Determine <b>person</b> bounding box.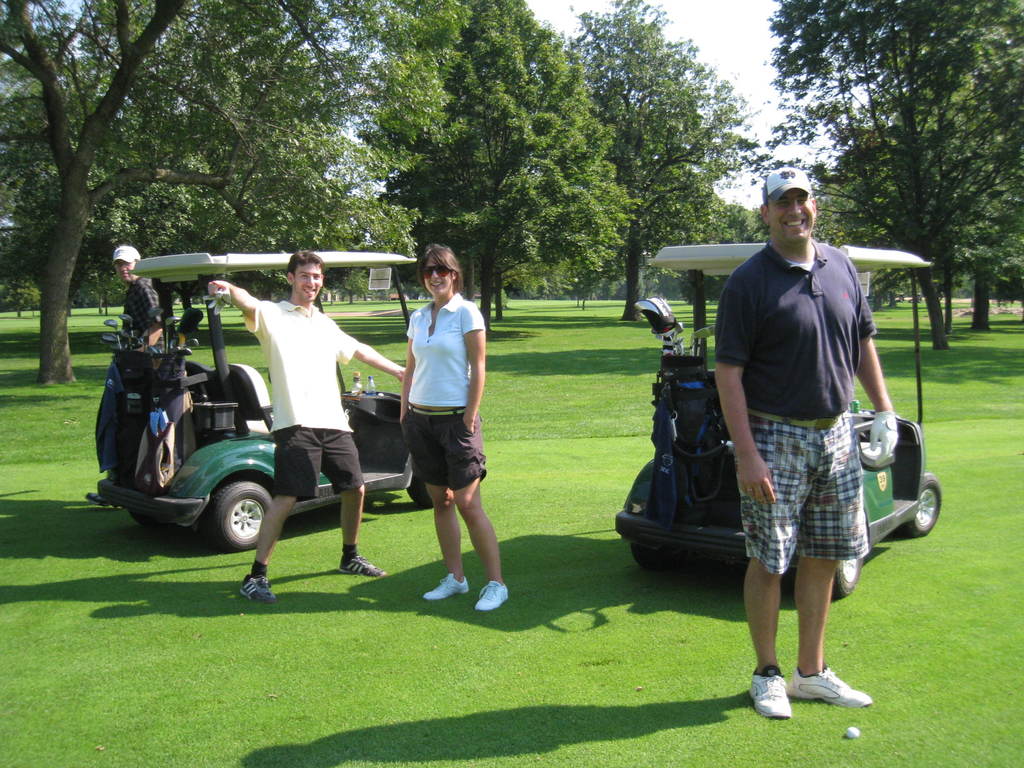
Determined: box(97, 233, 164, 498).
